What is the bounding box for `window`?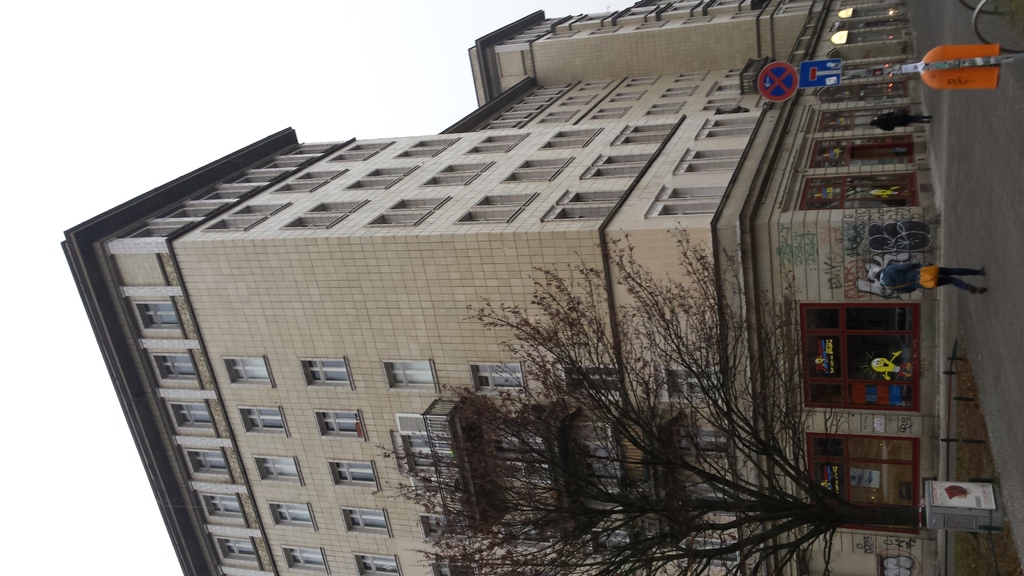
rect(822, 83, 911, 104).
